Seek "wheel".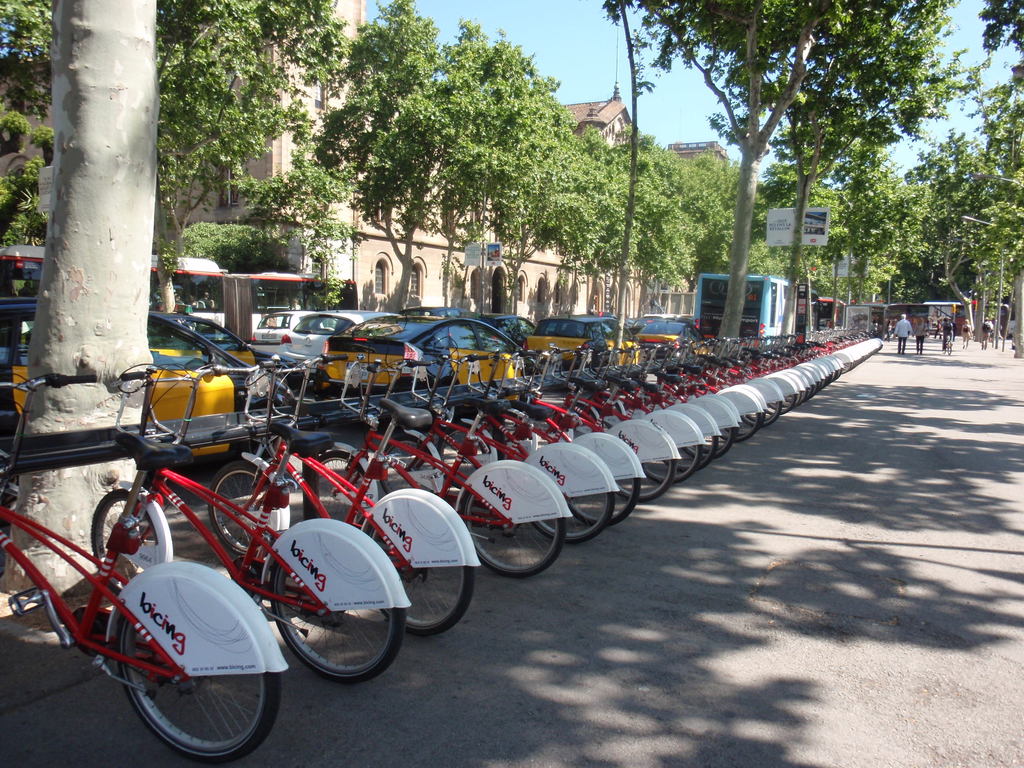
Rect(665, 435, 718, 470).
